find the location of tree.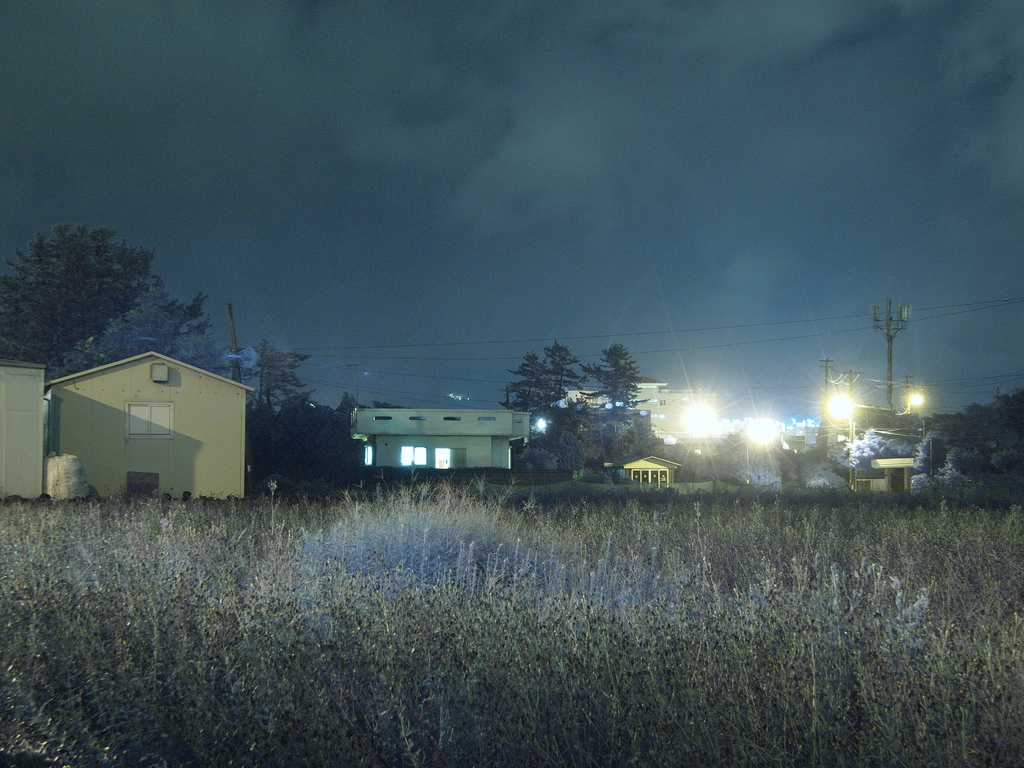
Location: 0 210 209 388.
